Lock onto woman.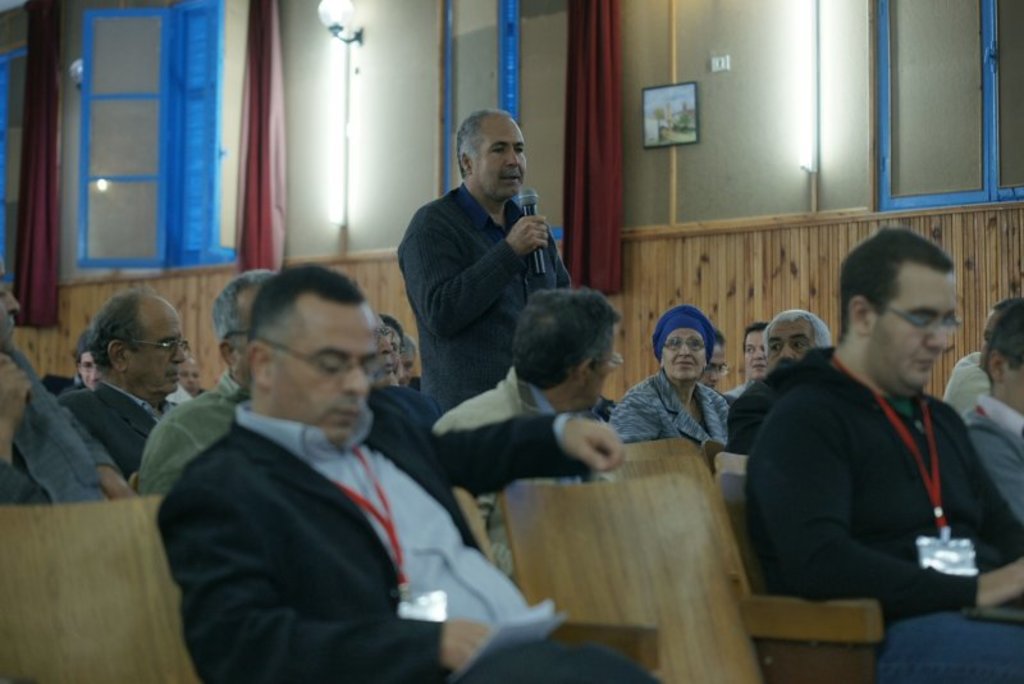
Locked: (left=611, top=304, right=733, bottom=452).
